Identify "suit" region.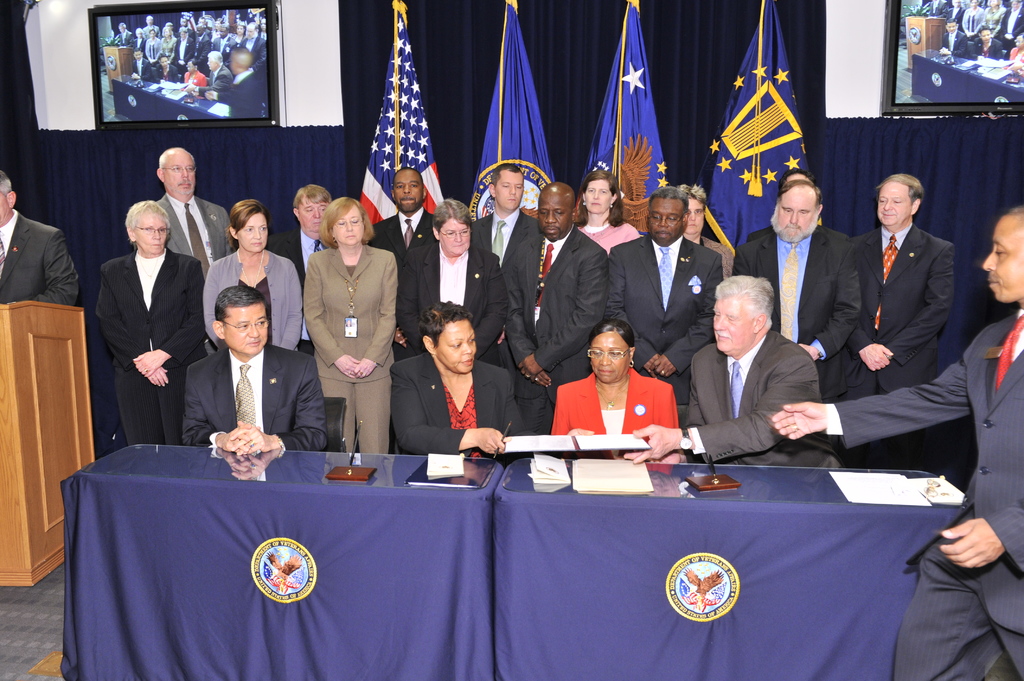
Region: left=99, top=255, right=207, bottom=449.
